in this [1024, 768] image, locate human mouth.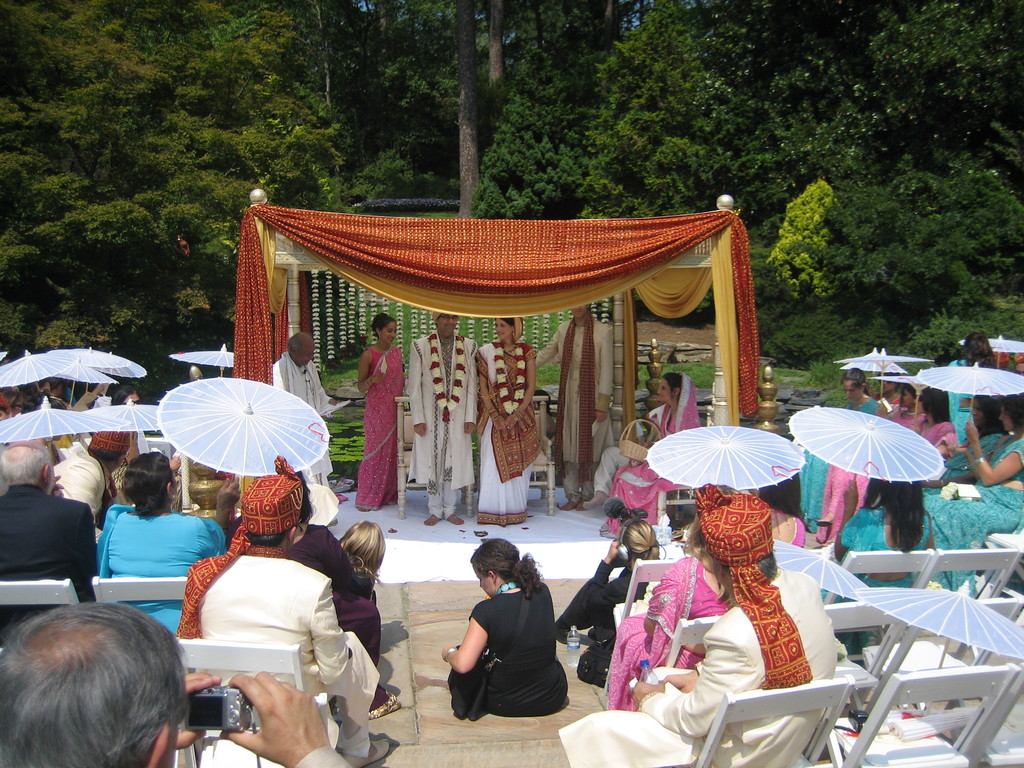
Bounding box: [left=390, top=338, right=394, bottom=343].
